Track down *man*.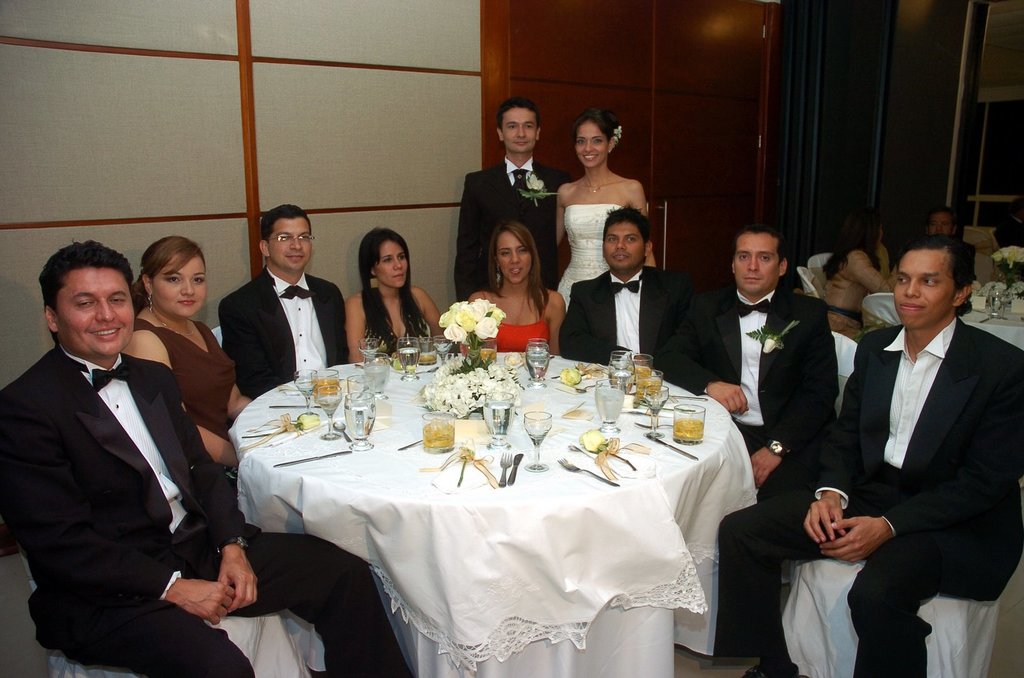
Tracked to detection(650, 223, 840, 654).
